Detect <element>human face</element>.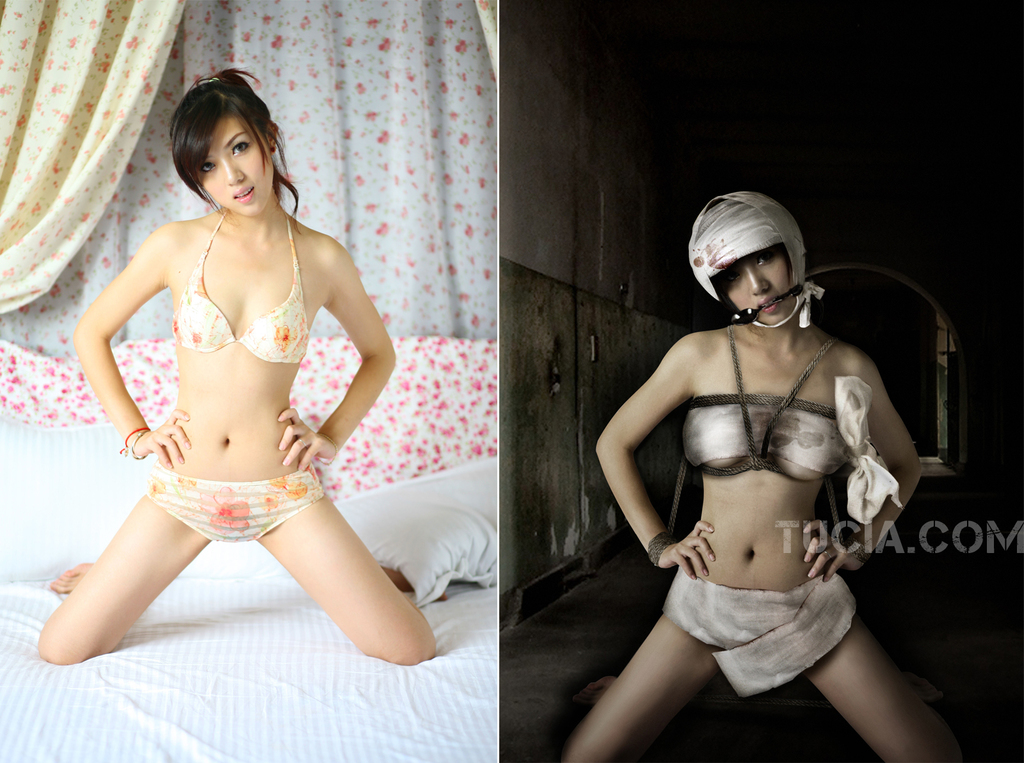
Detected at (left=189, top=116, right=268, bottom=218).
